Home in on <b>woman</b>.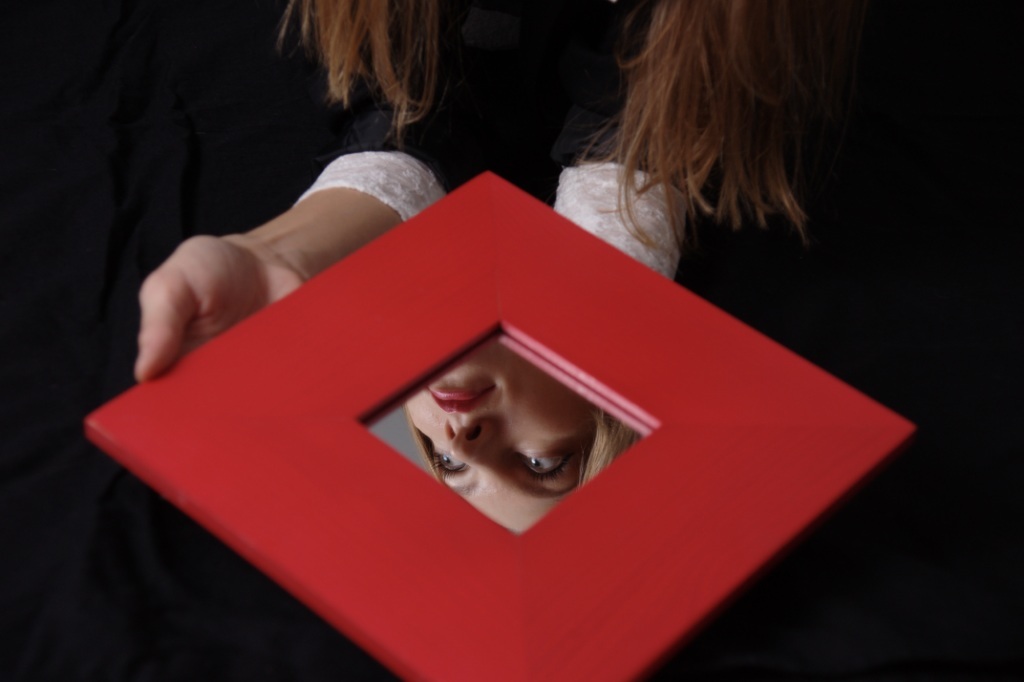
Homed in at BBox(130, 0, 877, 401).
